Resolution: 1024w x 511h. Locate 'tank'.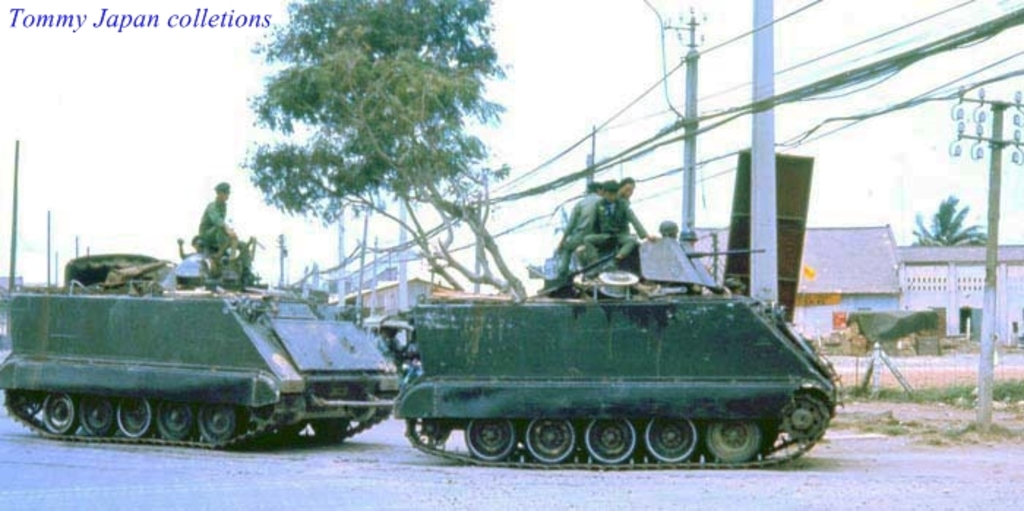
[x1=0, y1=236, x2=405, y2=450].
